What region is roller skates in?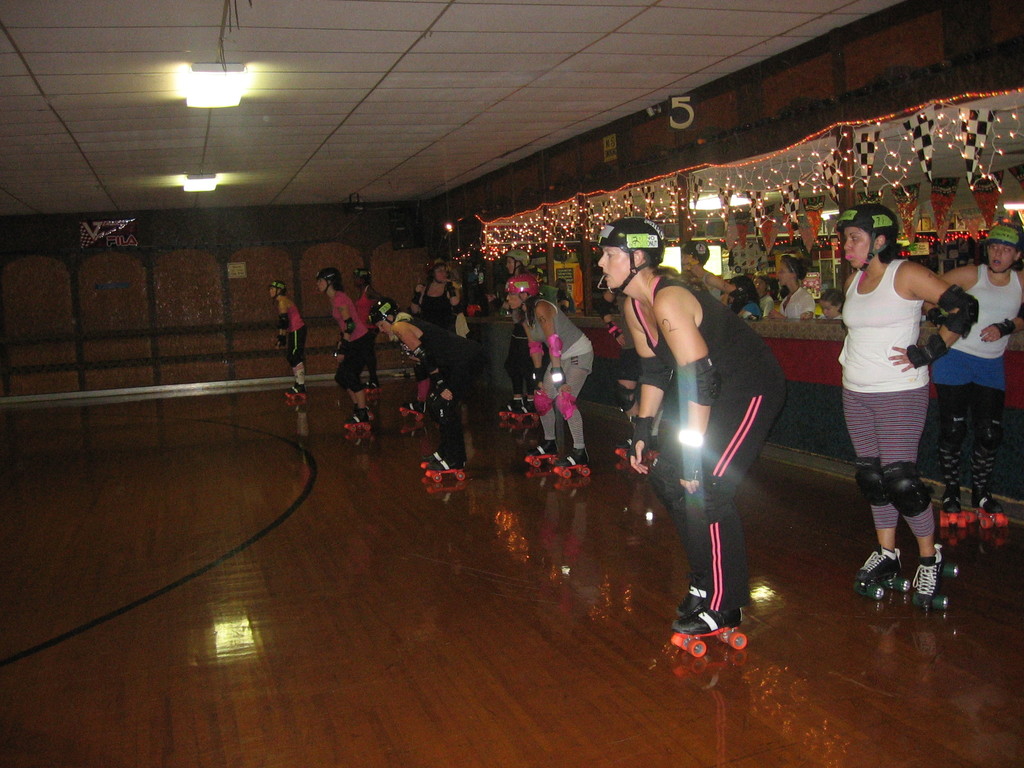
x1=288 y1=386 x2=305 y2=401.
